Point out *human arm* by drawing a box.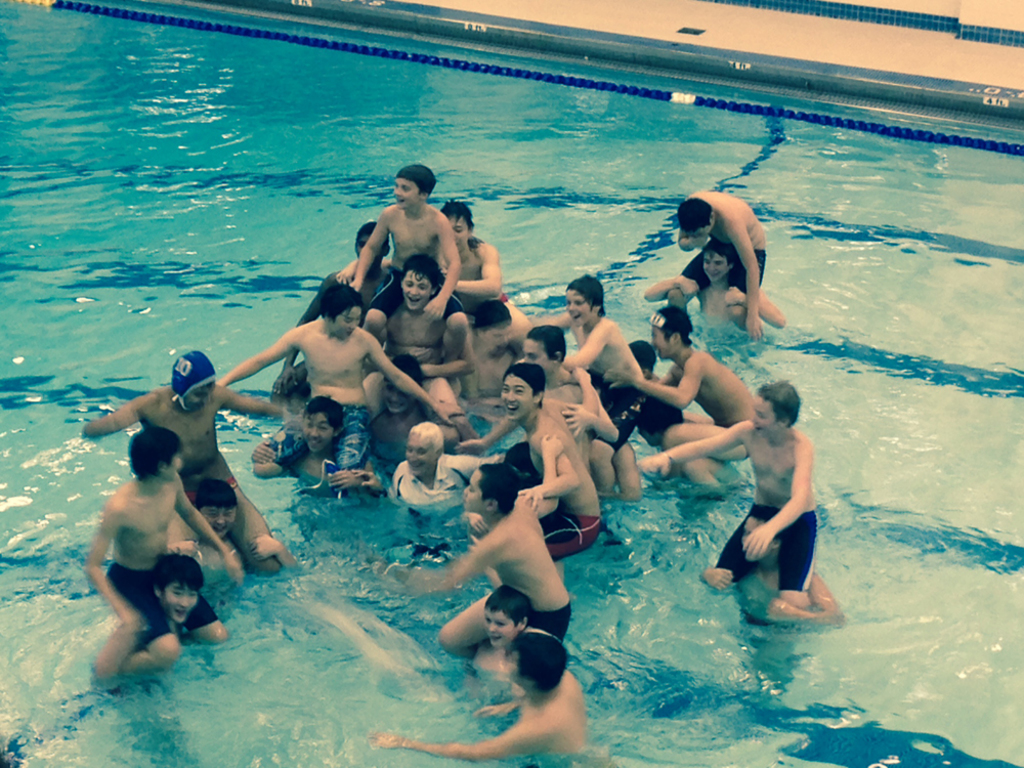
(610,344,709,416).
